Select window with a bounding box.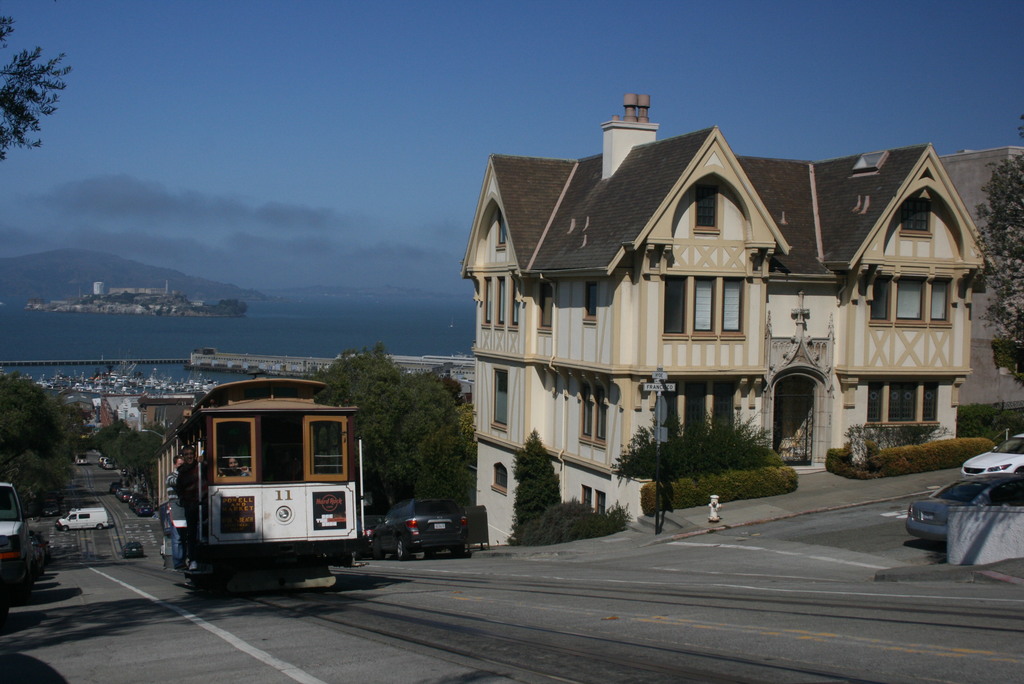
x1=579, y1=481, x2=593, y2=506.
